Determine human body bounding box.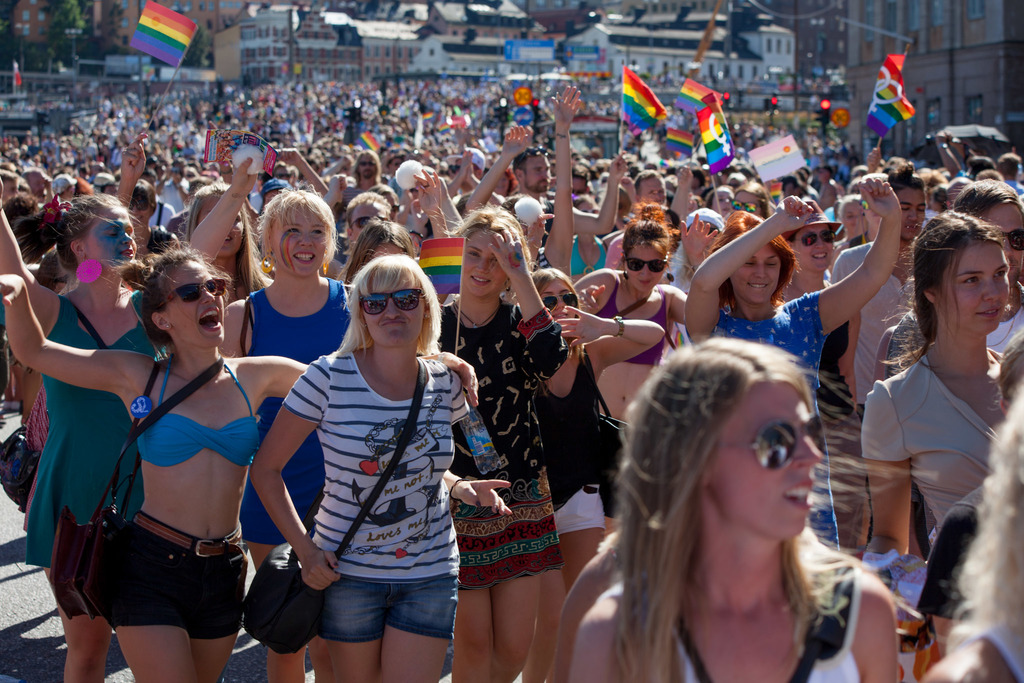
Determined: (61, 254, 276, 682).
